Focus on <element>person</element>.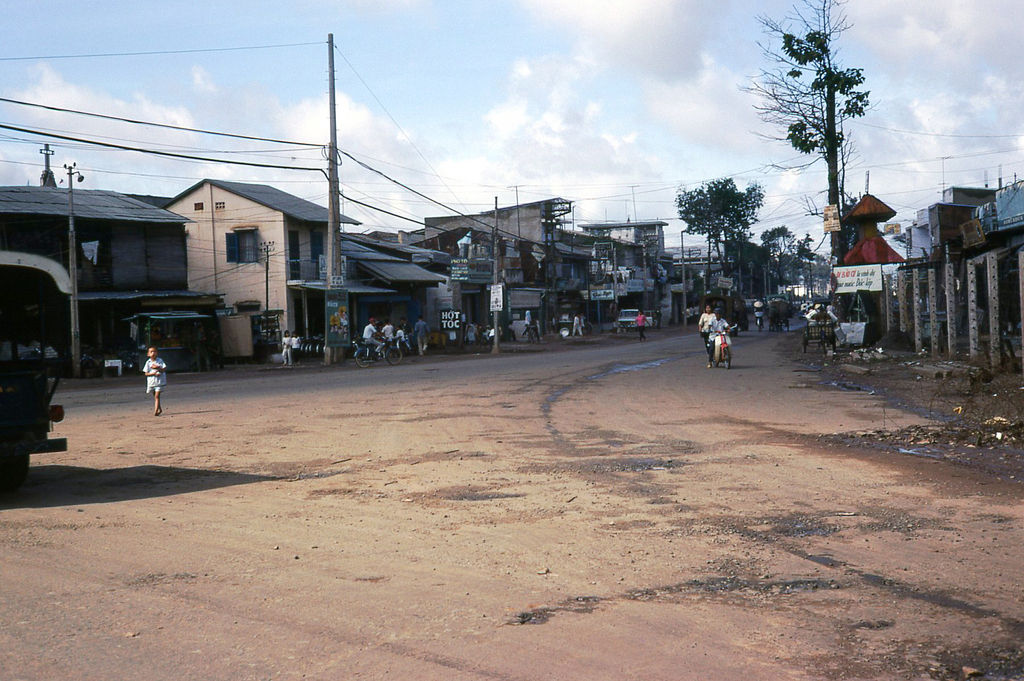
Focused at BBox(506, 309, 536, 340).
